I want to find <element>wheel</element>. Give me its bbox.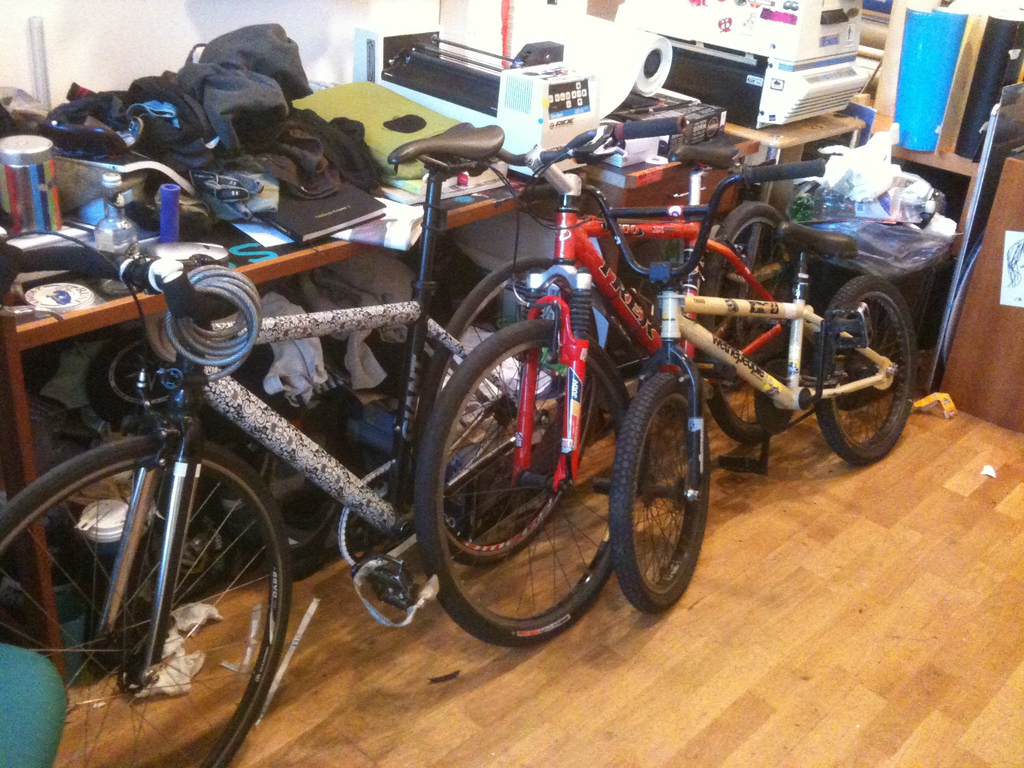
rect(703, 203, 779, 447).
